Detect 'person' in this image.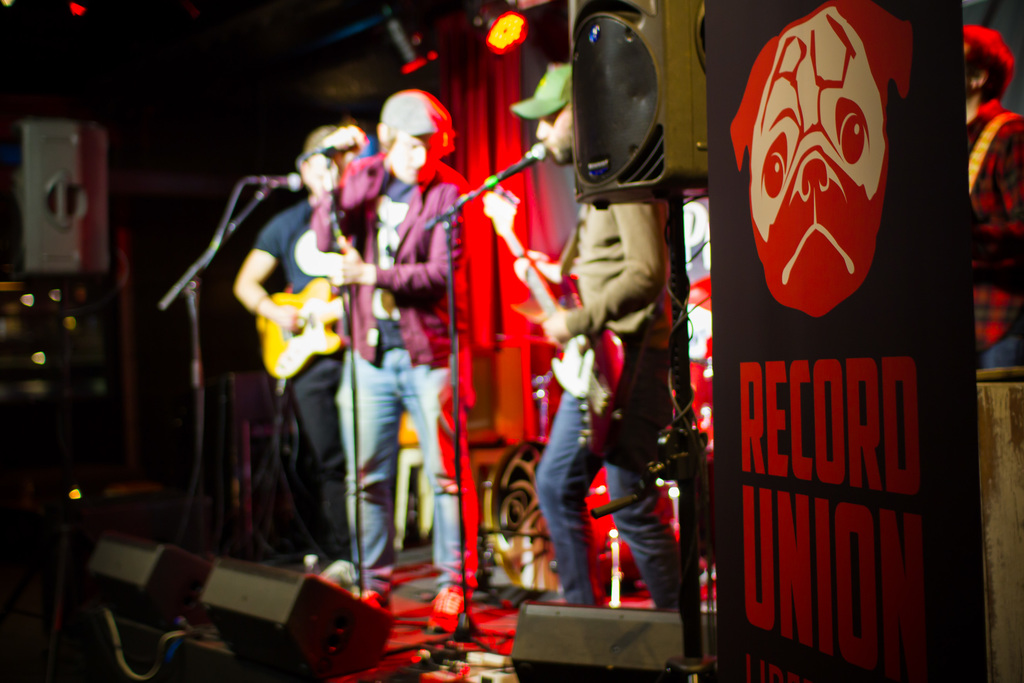
Detection: x1=234 y1=119 x2=375 y2=587.
